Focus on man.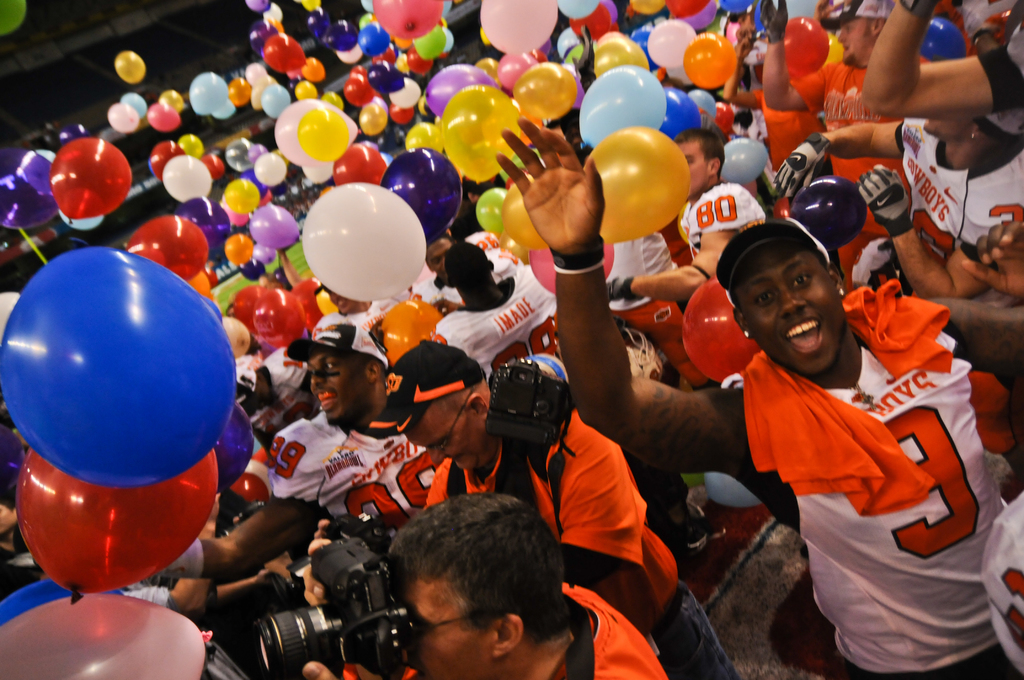
Focused at bbox=[341, 495, 626, 679].
